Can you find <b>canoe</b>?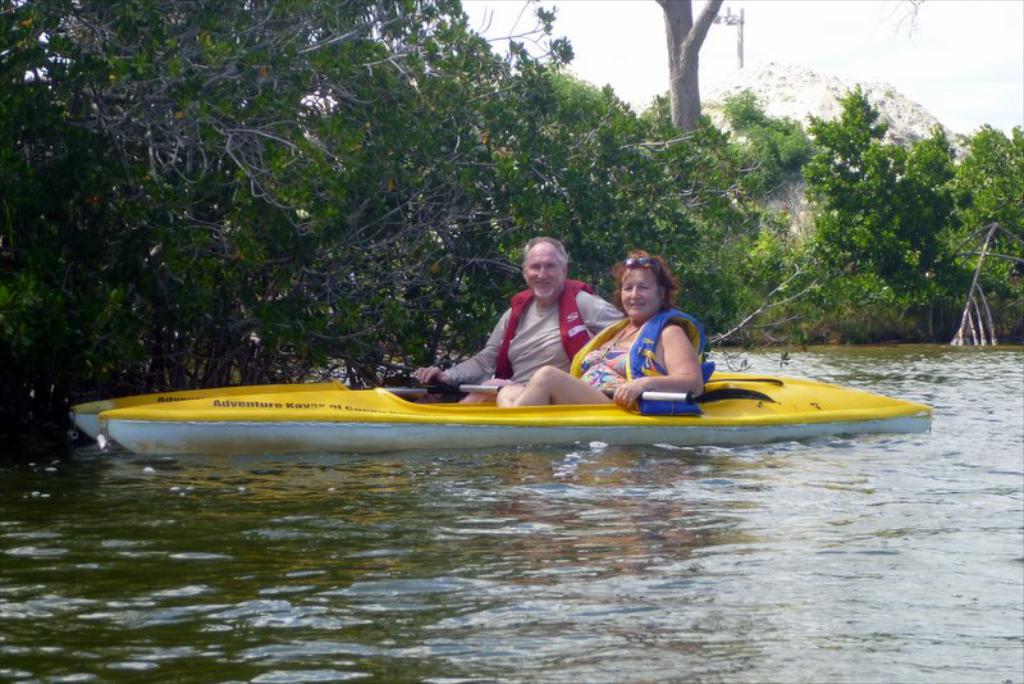
Yes, bounding box: rect(70, 379, 353, 443).
